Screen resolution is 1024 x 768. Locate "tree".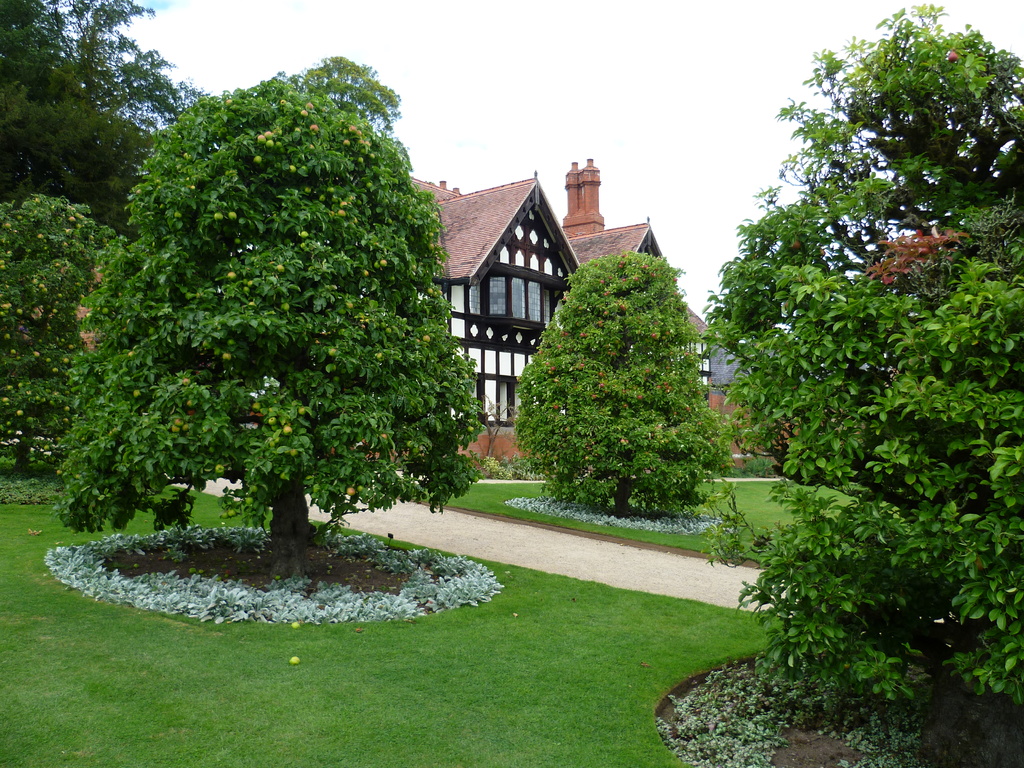
select_region(512, 248, 735, 519).
